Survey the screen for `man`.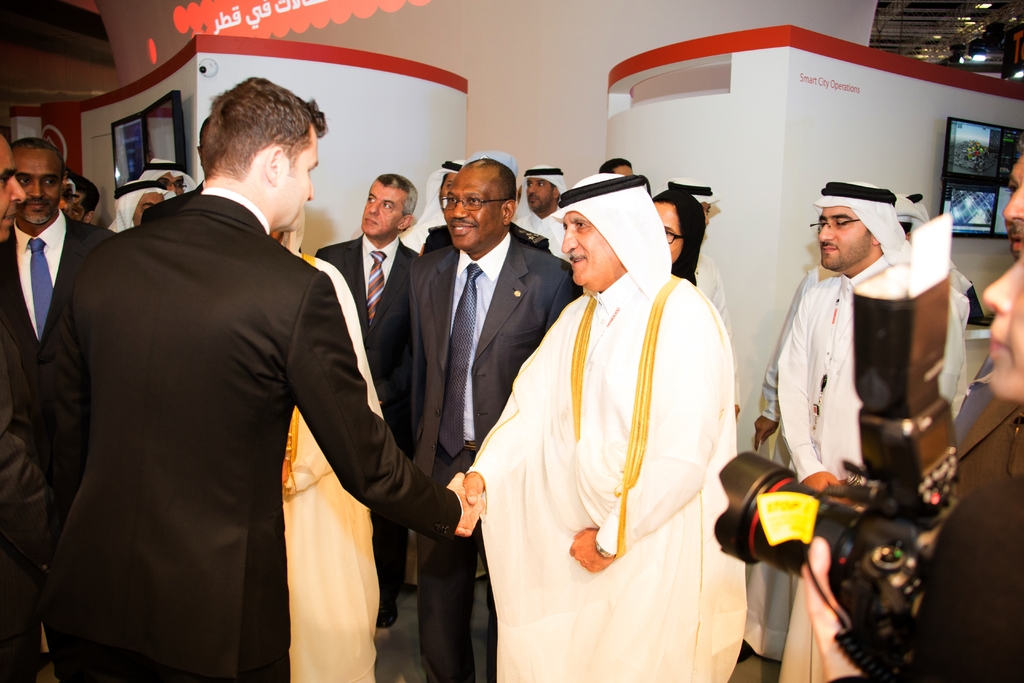
Survey found: box(135, 156, 195, 197).
